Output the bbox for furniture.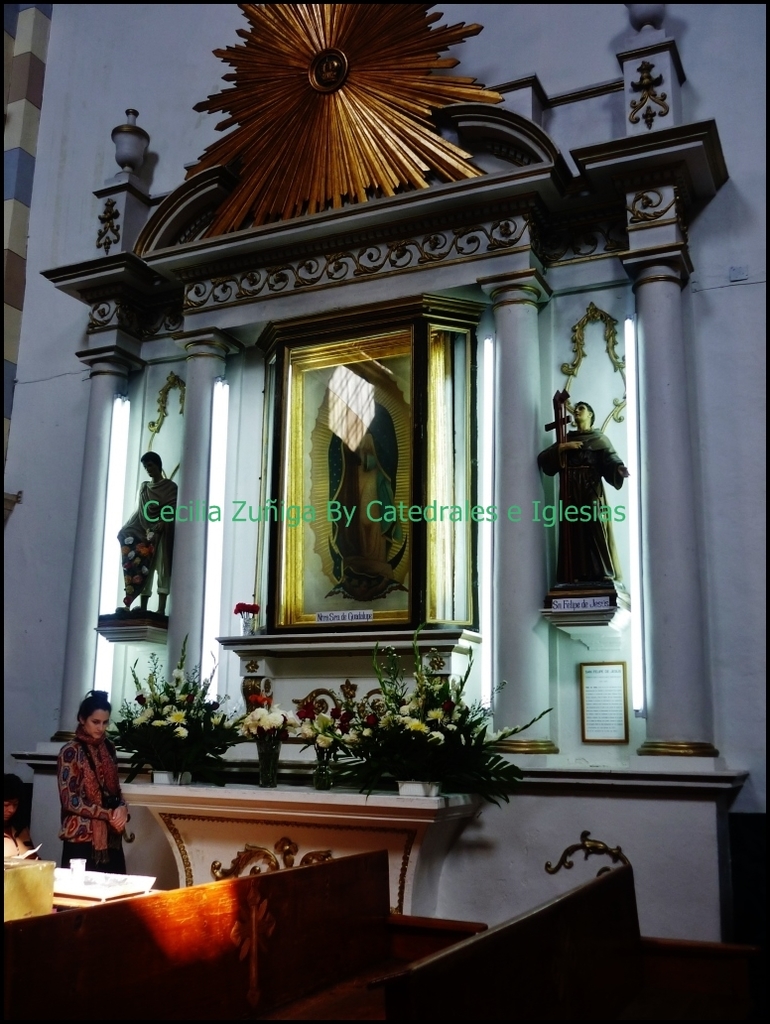
<box>0,852,491,1023</box>.
